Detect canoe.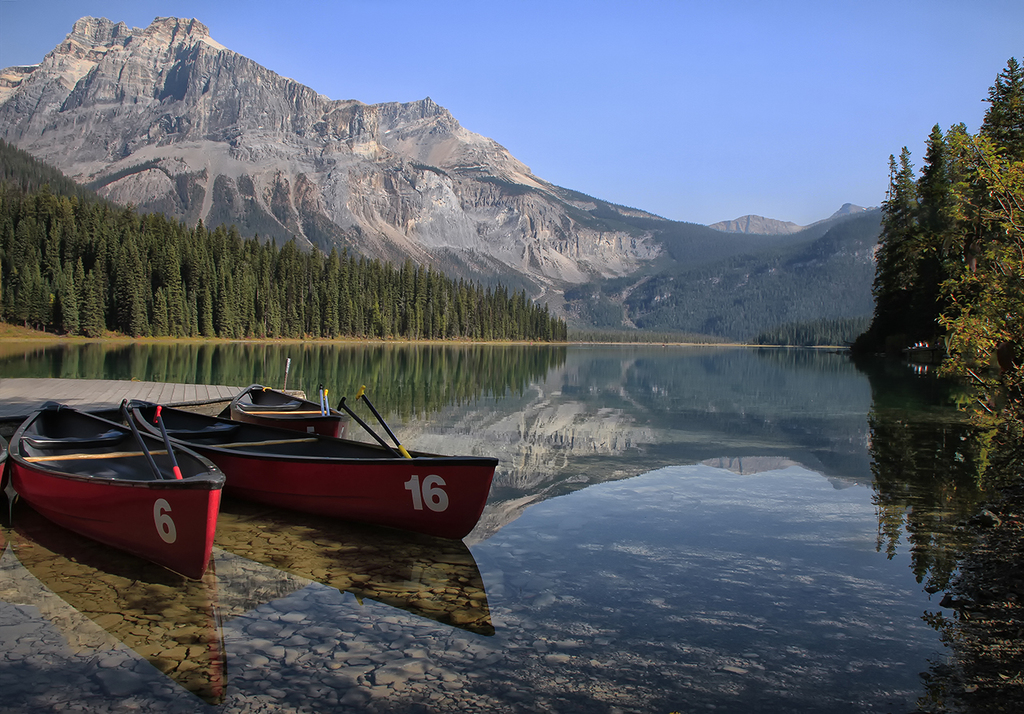
Detected at region(8, 420, 233, 586).
